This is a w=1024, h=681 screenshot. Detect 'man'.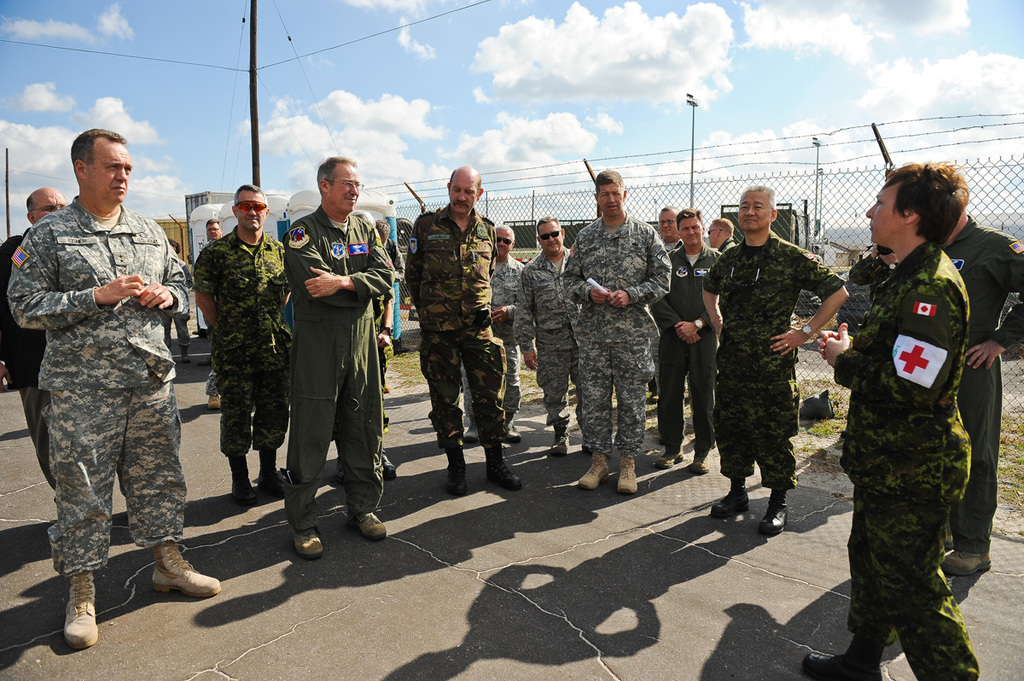
{"left": 0, "top": 185, "right": 131, "bottom": 503}.
